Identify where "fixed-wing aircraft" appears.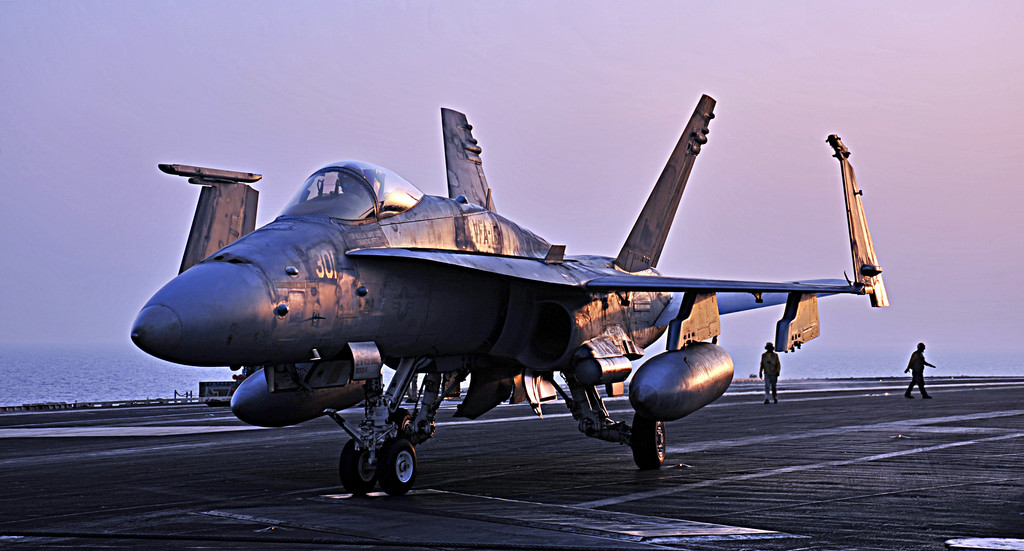
Appears at [129,86,893,483].
